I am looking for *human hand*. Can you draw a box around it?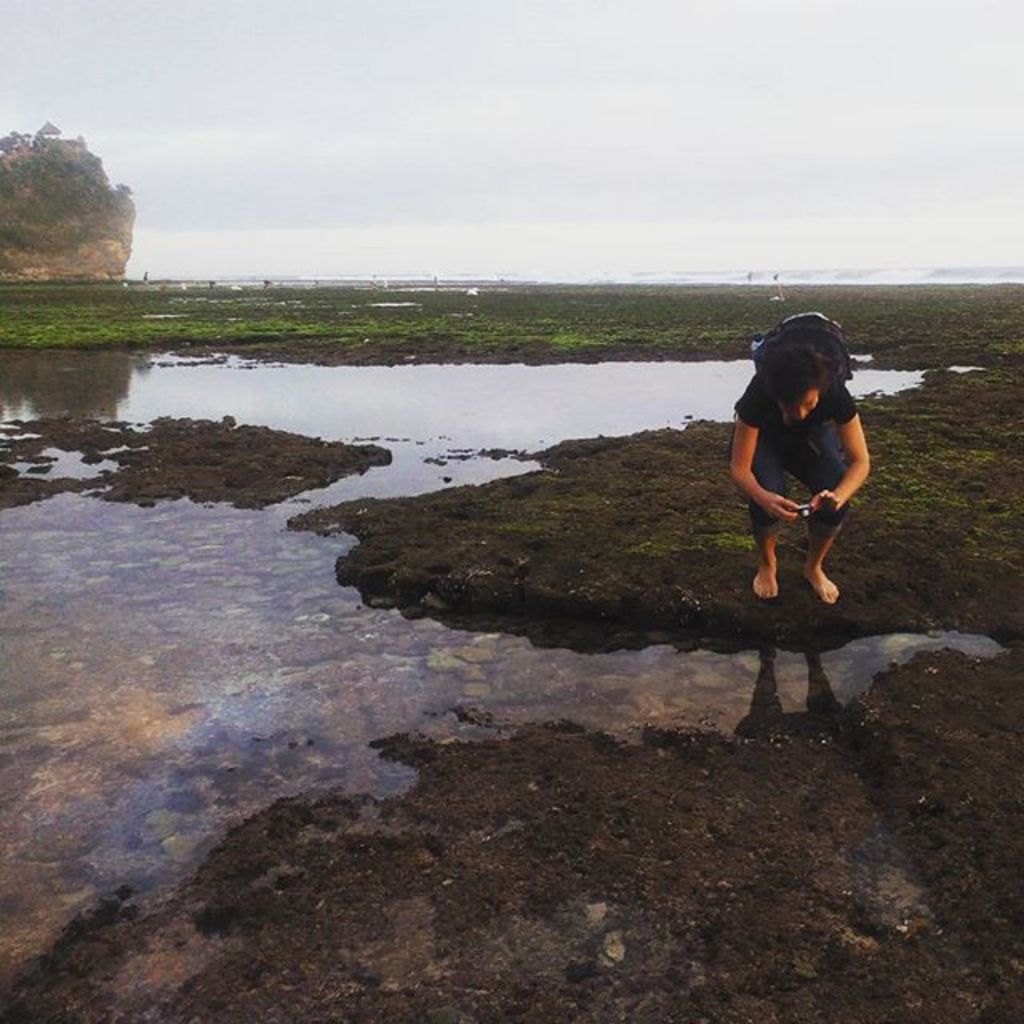
Sure, the bounding box is left=762, top=498, right=798, bottom=523.
